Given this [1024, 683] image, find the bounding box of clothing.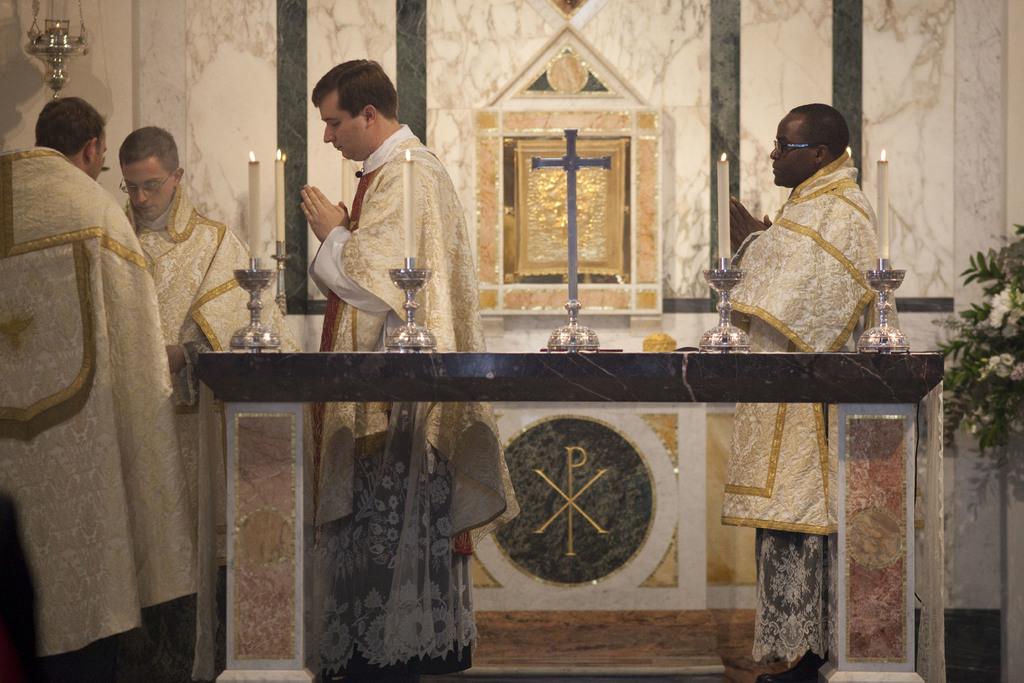
[left=20, top=123, right=213, bottom=682].
